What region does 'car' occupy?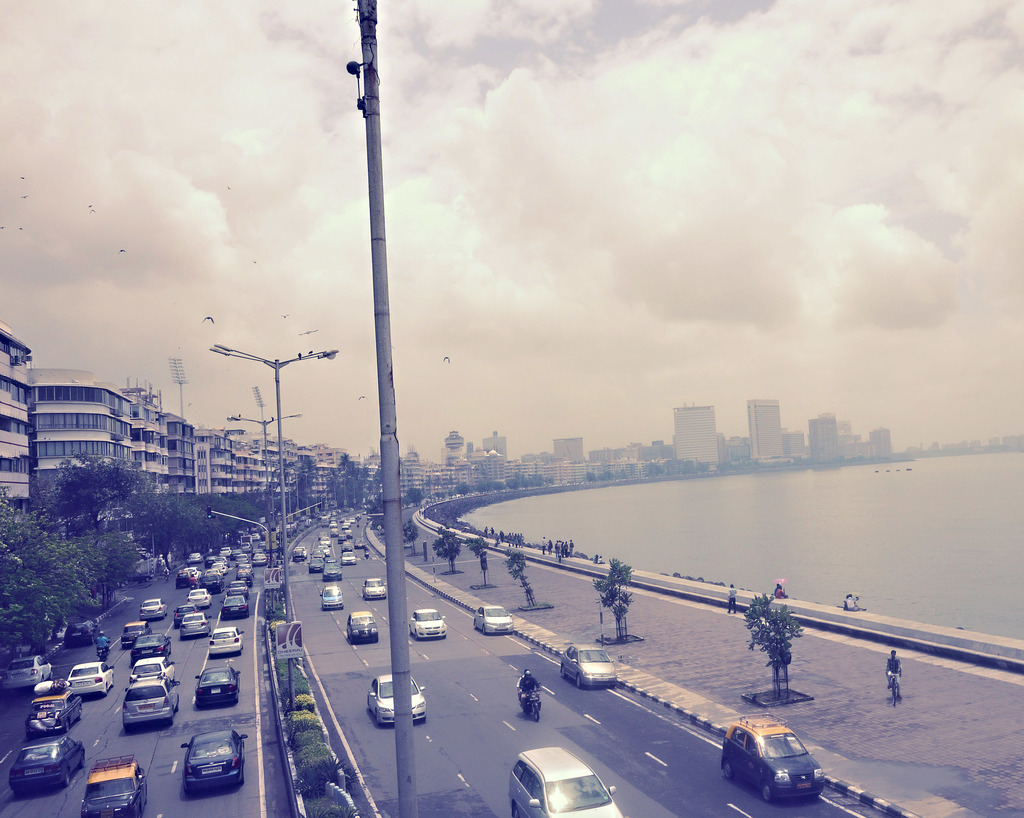
[left=194, top=667, right=240, bottom=712].
